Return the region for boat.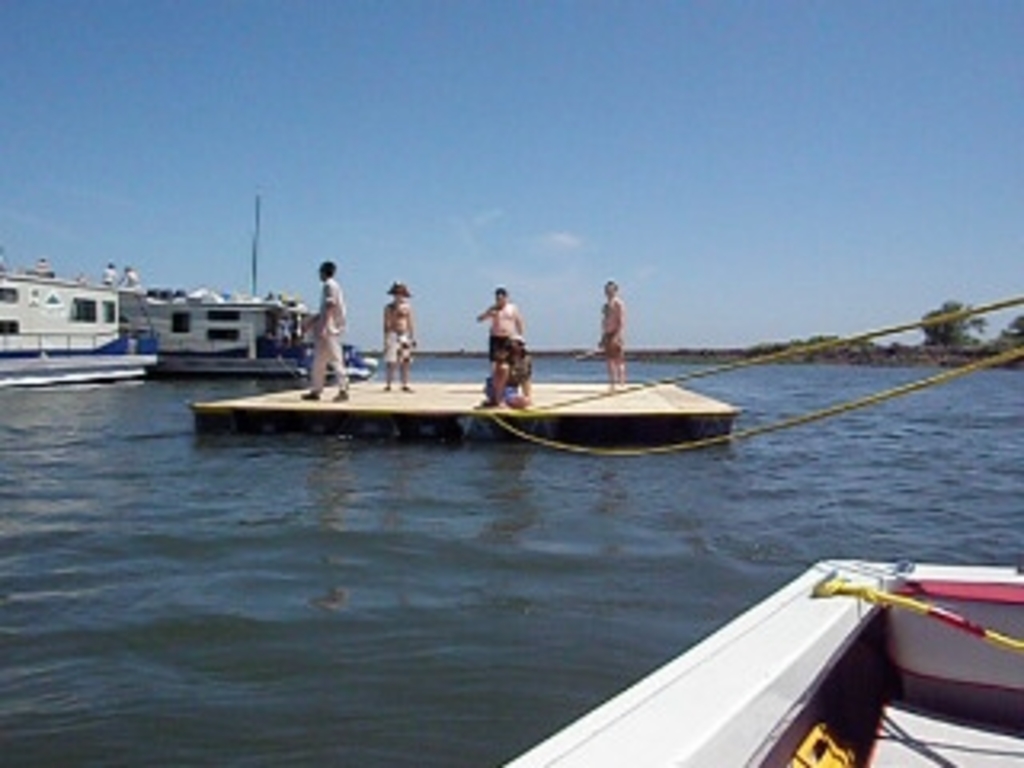
Rect(496, 557, 1021, 765).
